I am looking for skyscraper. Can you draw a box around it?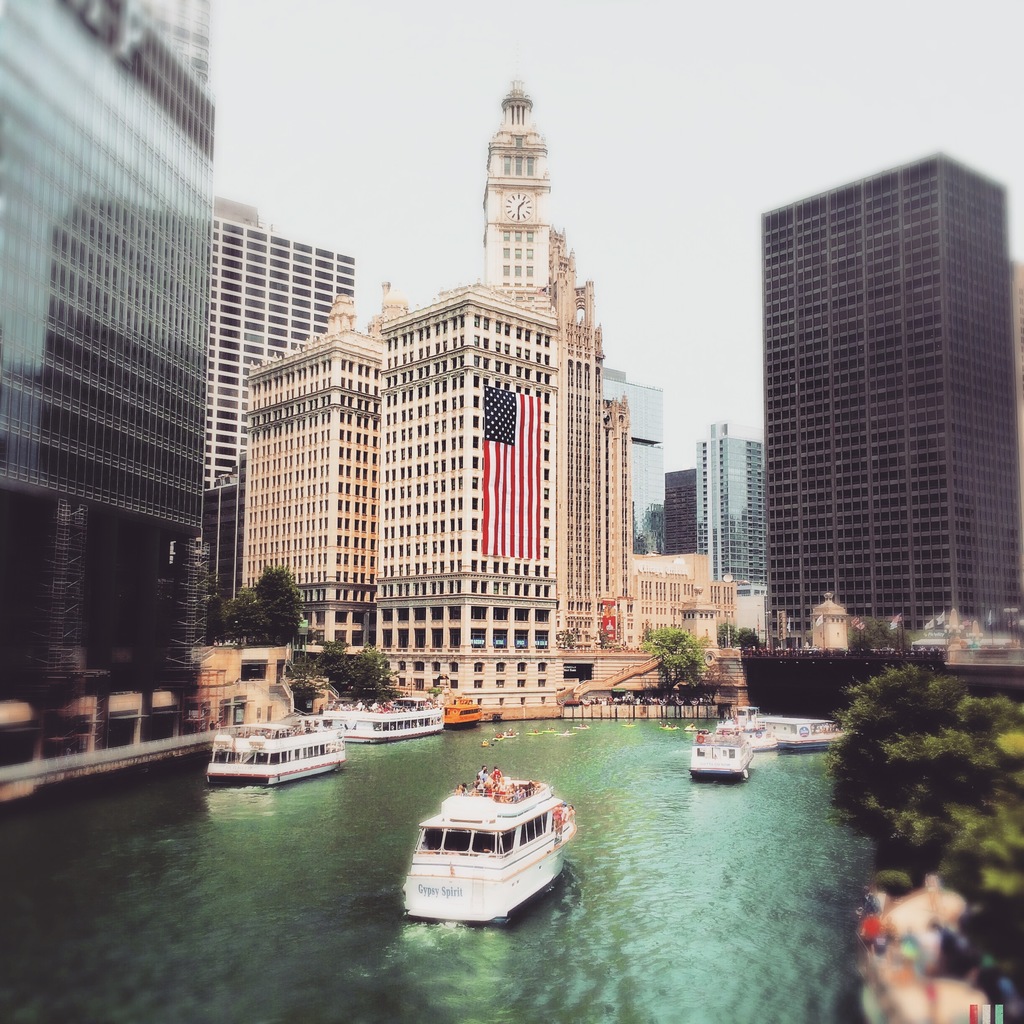
Sure, the bounding box is <bbox>756, 143, 1023, 661</bbox>.
